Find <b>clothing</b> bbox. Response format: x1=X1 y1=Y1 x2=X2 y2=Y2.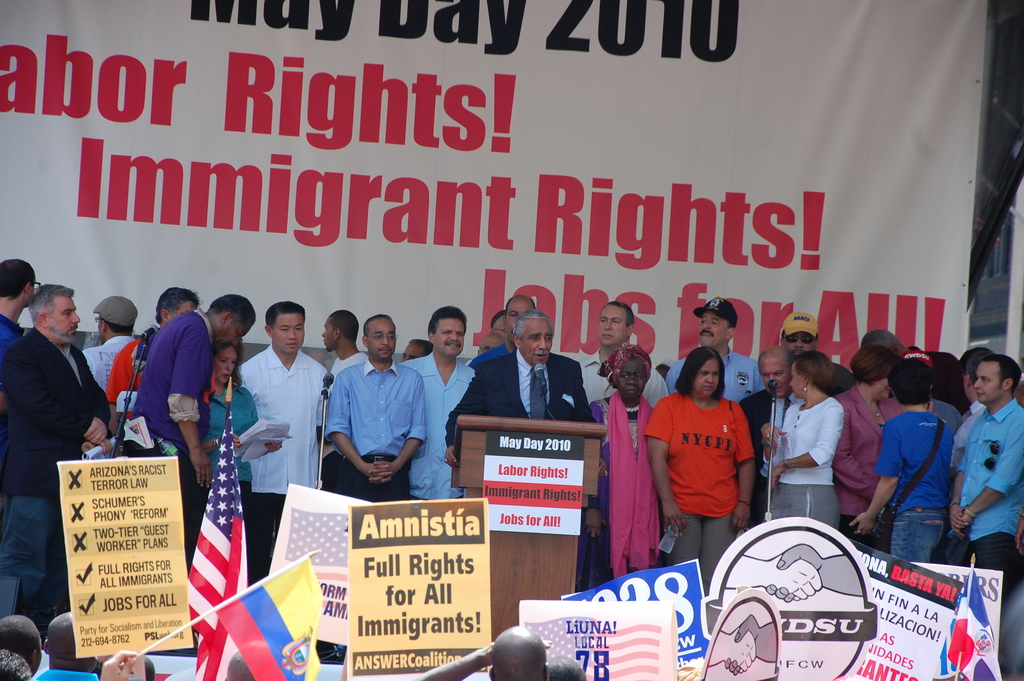
x1=658 y1=383 x2=767 y2=550.
